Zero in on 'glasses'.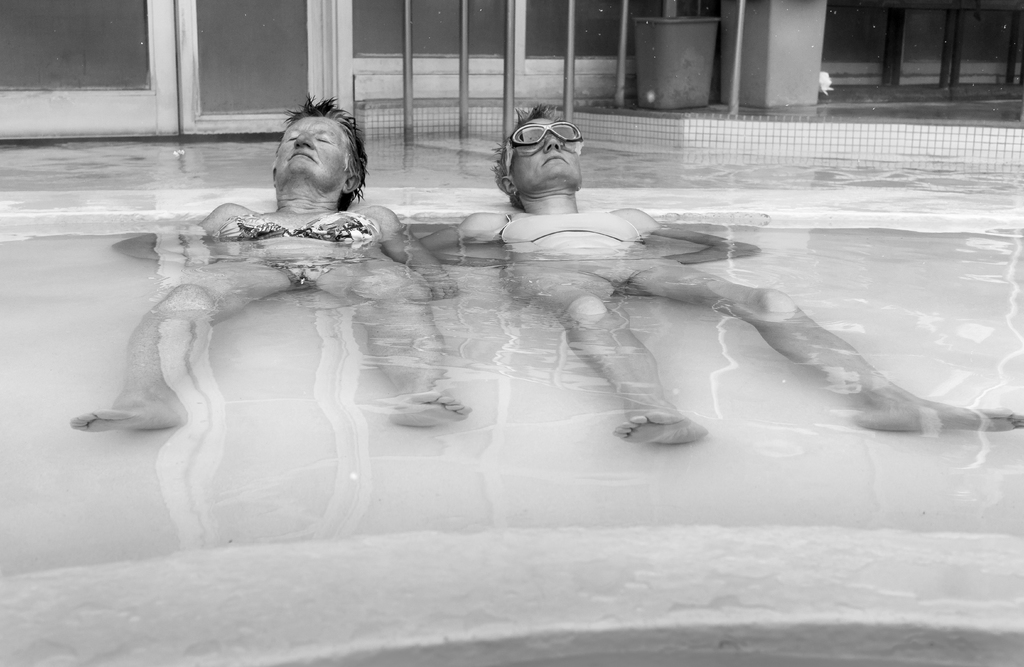
Zeroed in: crop(498, 116, 581, 182).
